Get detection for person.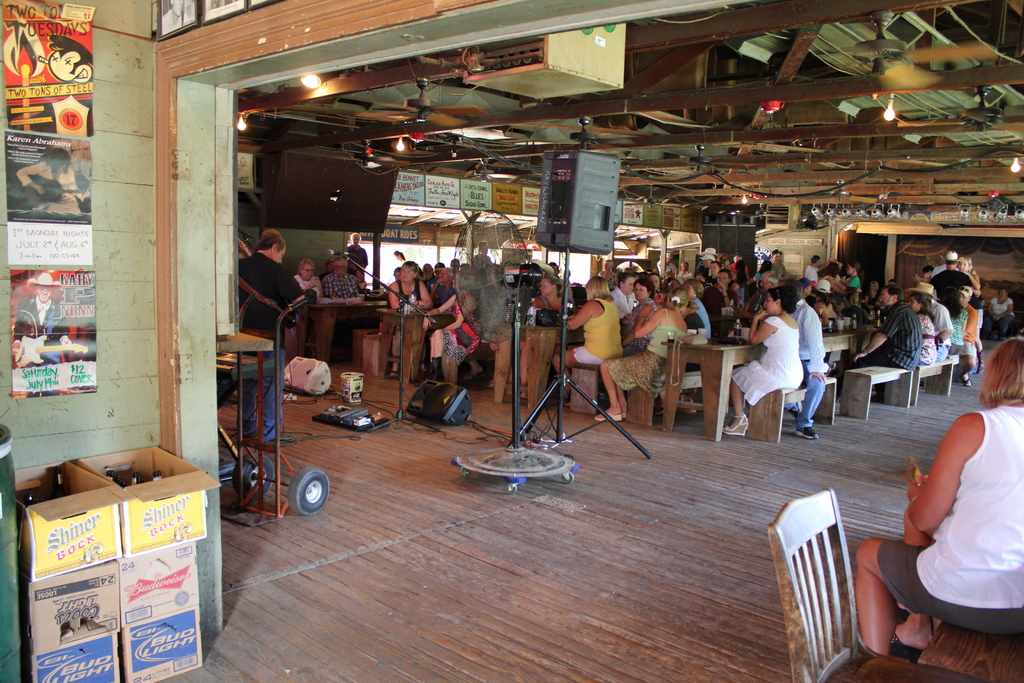
Detection: left=751, top=259, right=773, bottom=289.
